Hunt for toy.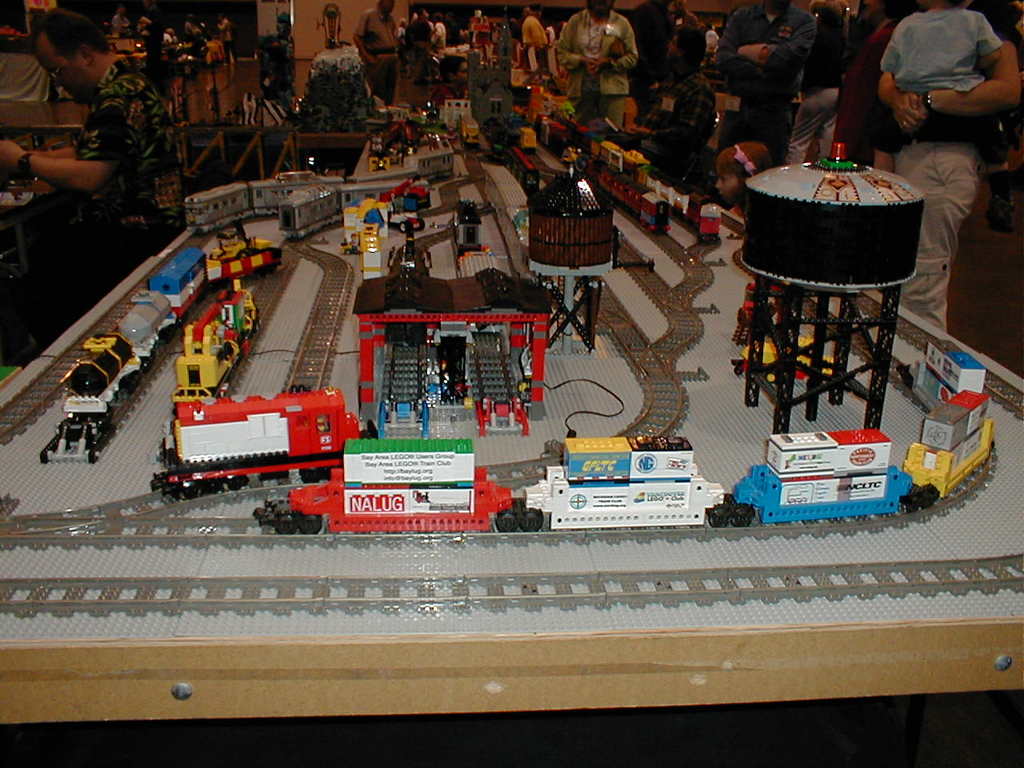
Hunted down at (left=339, top=173, right=439, bottom=258).
